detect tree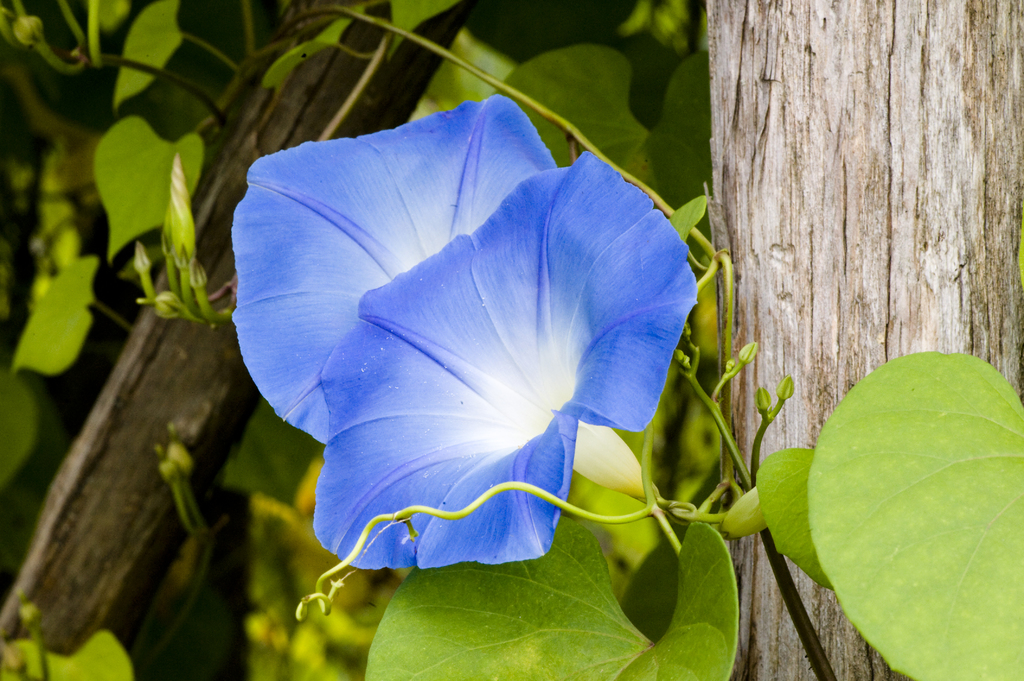
left=0, top=1, right=1023, bottom=680
